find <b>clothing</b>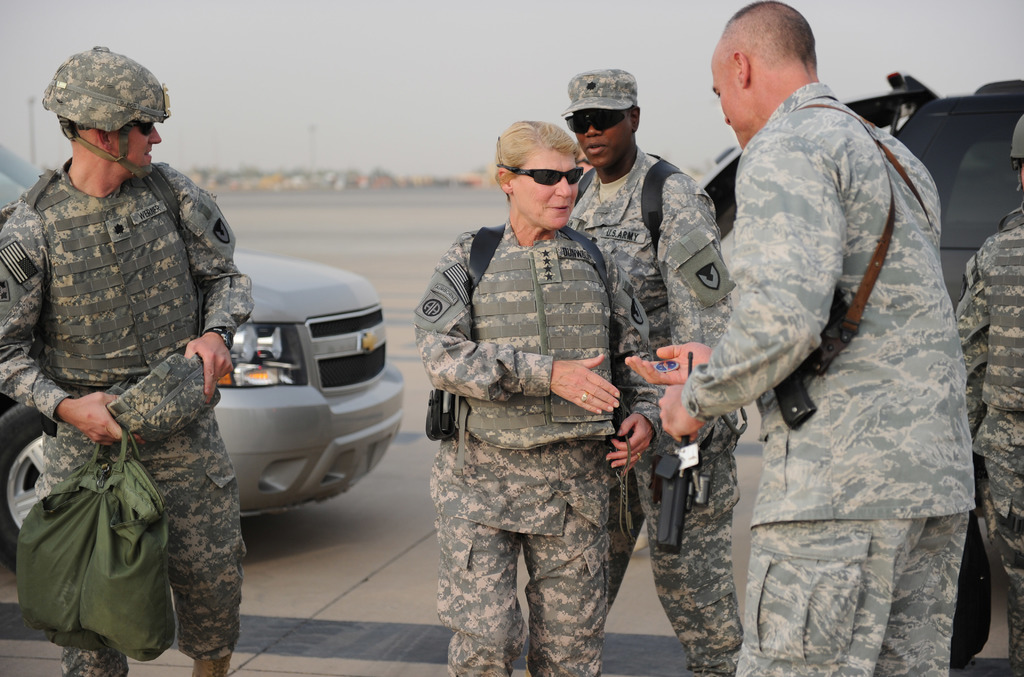
[681,74,978,672]
